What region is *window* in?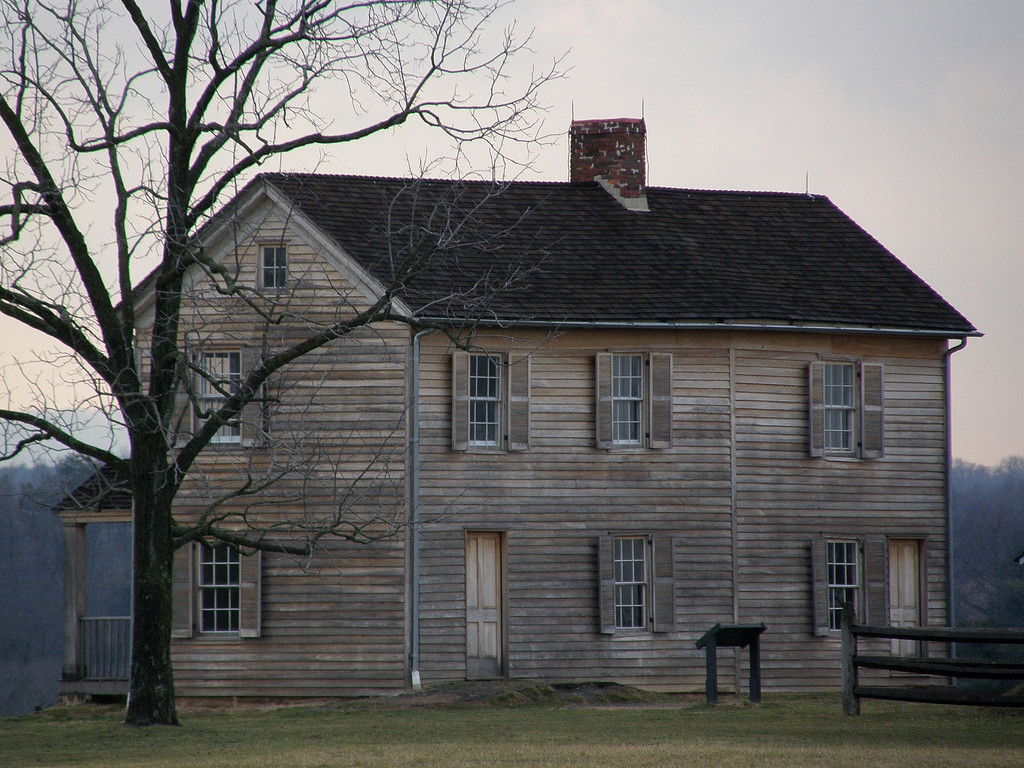
(585,352,682,451).
